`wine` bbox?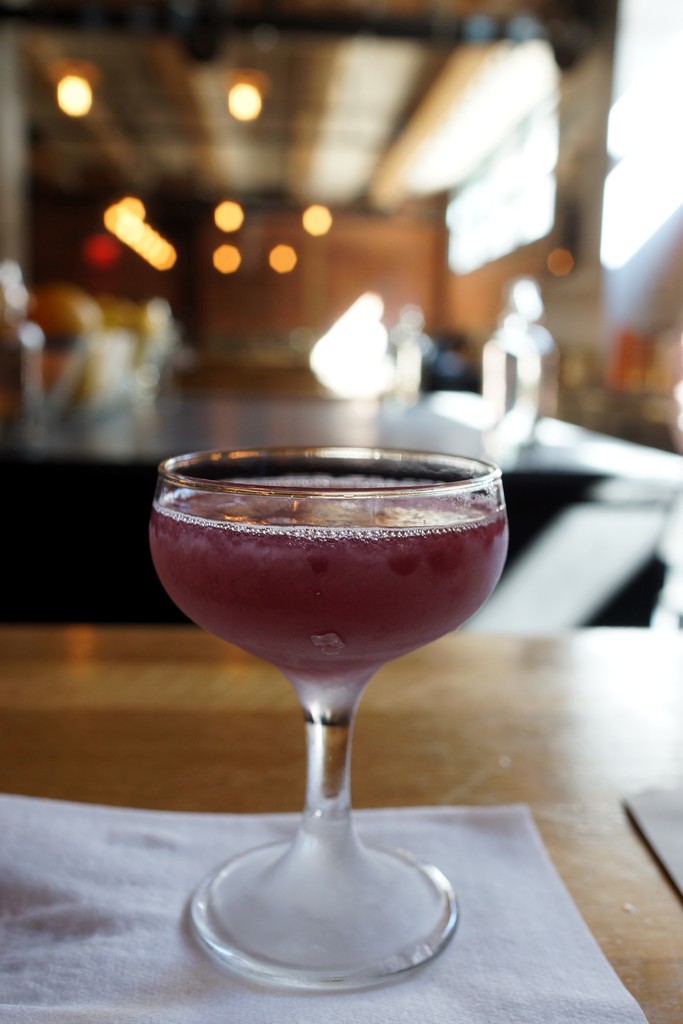
detection(134, 469, 513, 686)
